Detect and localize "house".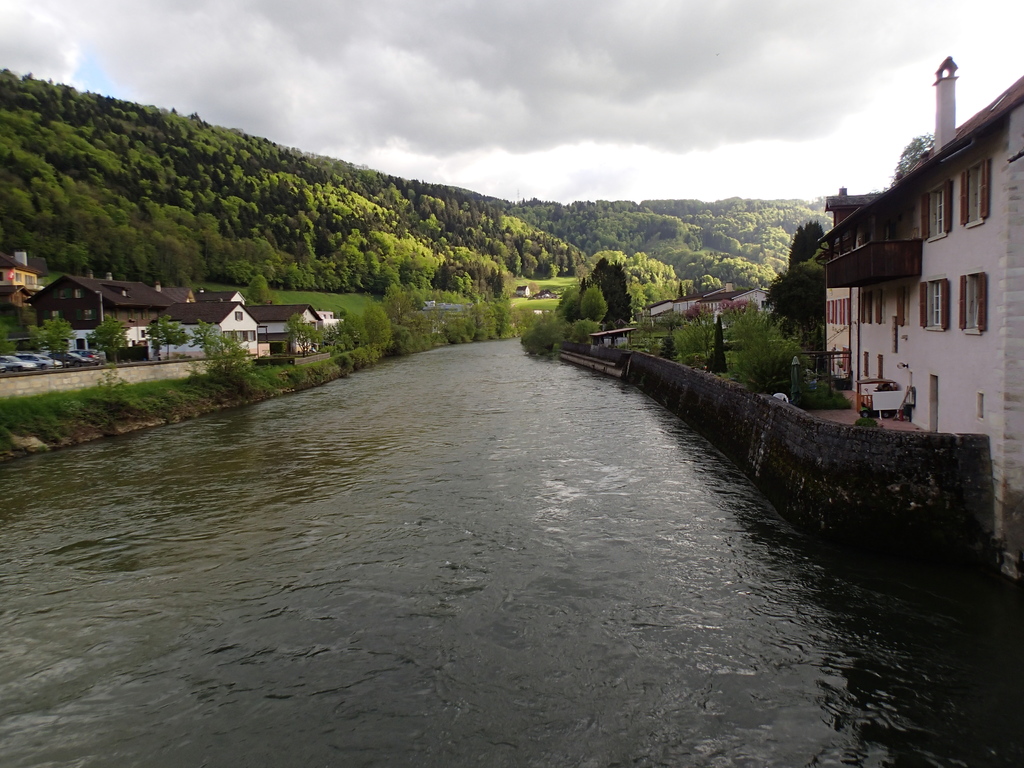
Localized at [x1=33, y1=271, x2=175, y2=335].
